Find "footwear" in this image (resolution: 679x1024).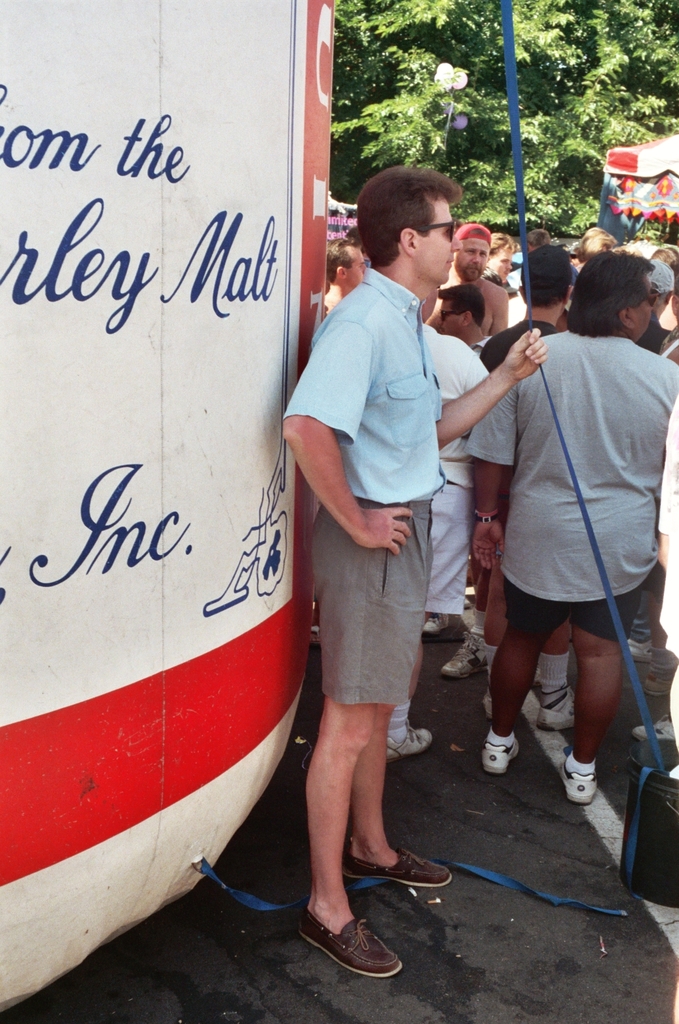
<box>303,902,405,978</box>.
